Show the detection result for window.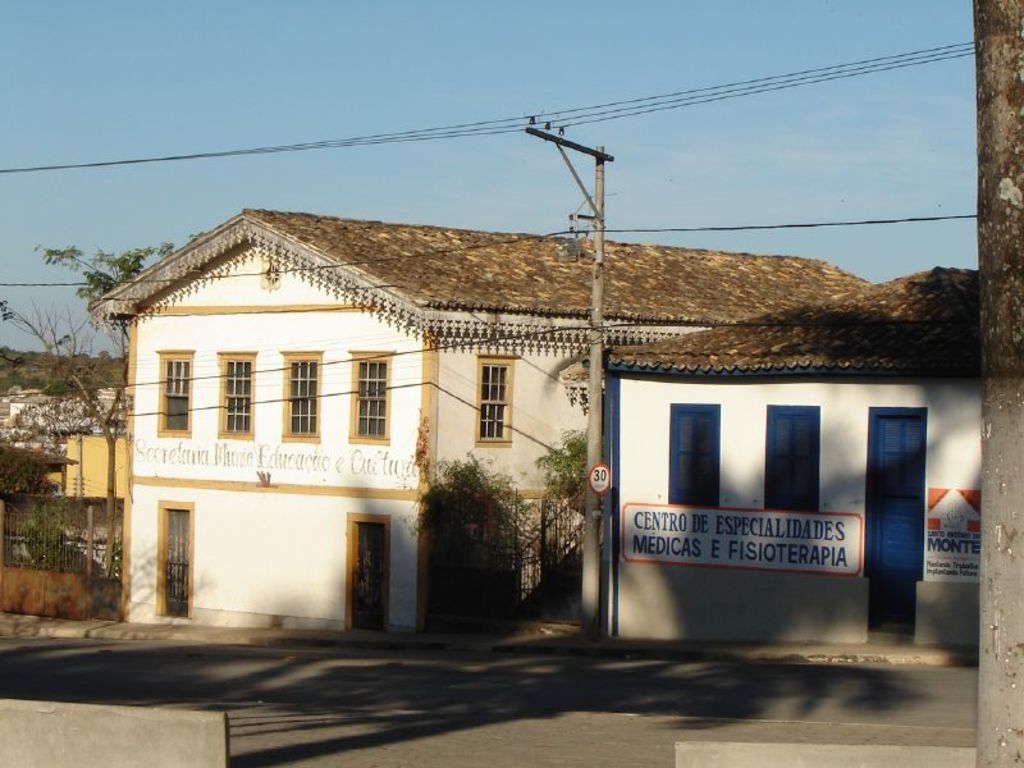
<box>671,404,721,506</box>.
